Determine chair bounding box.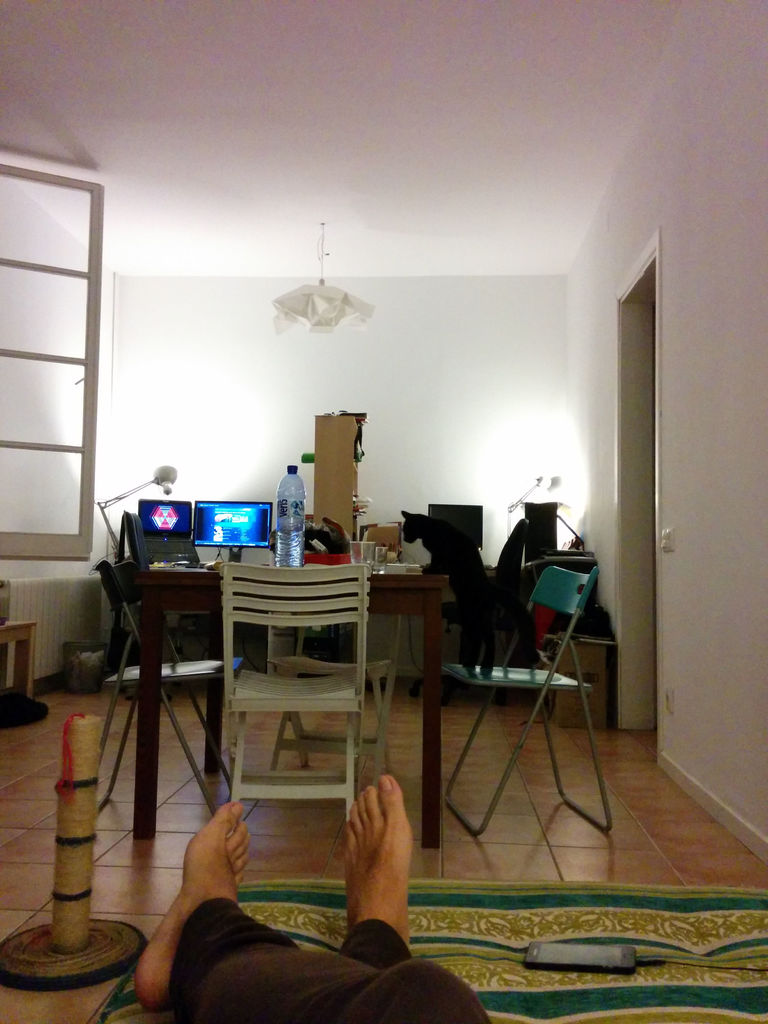
Determined: [433,513,627,870].
